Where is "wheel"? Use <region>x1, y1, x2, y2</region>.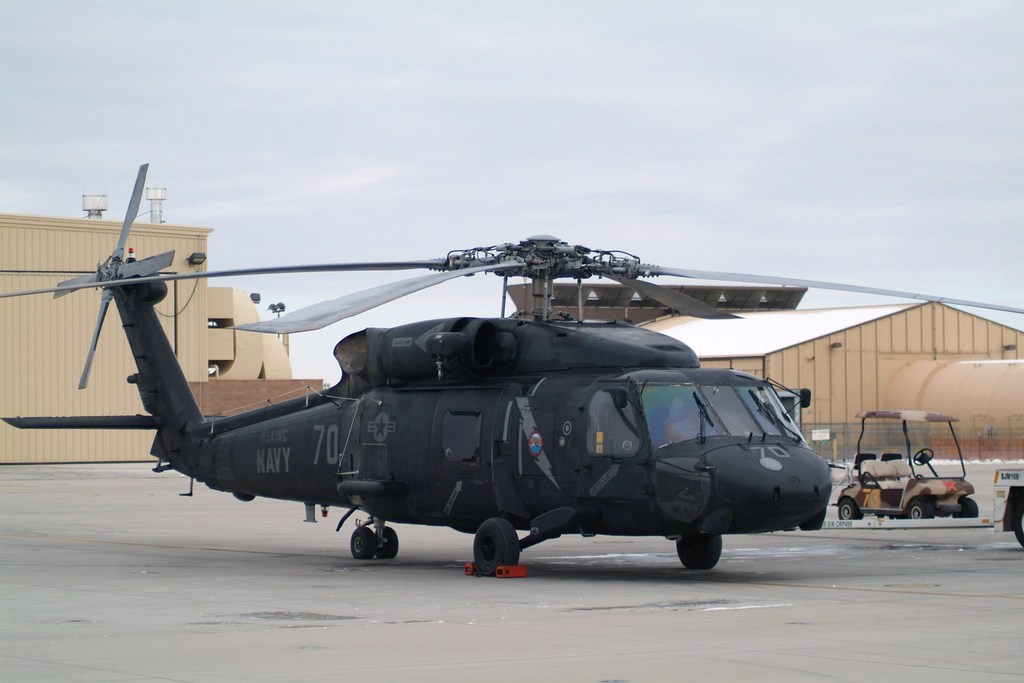
<region>908, 502, 930, 520</region>.
